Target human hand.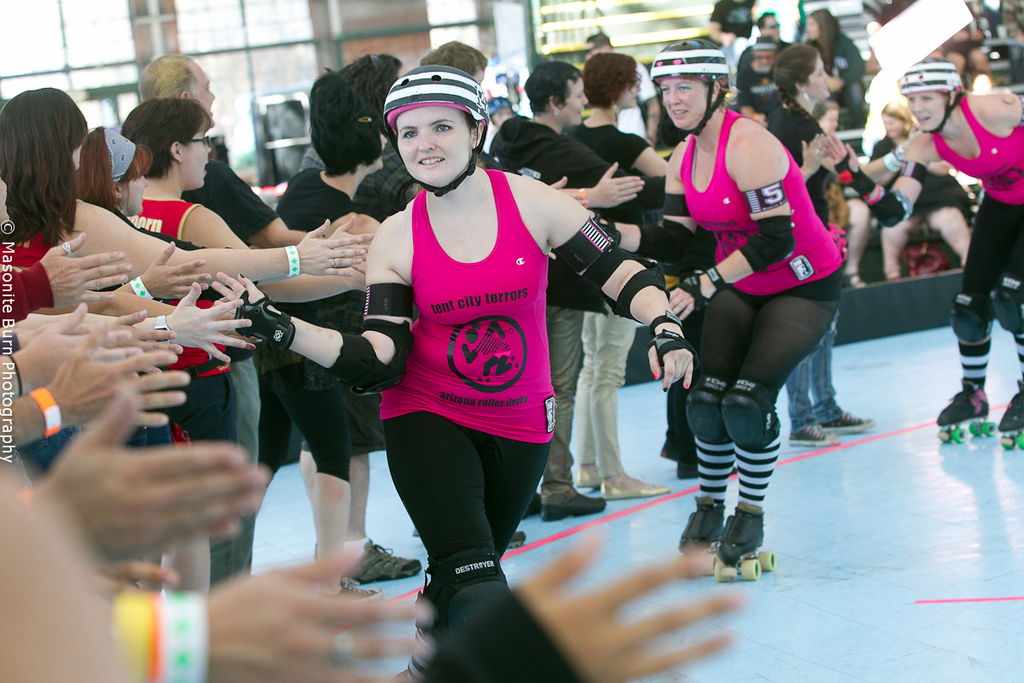
Target region: 295, 215, 367, 278.
